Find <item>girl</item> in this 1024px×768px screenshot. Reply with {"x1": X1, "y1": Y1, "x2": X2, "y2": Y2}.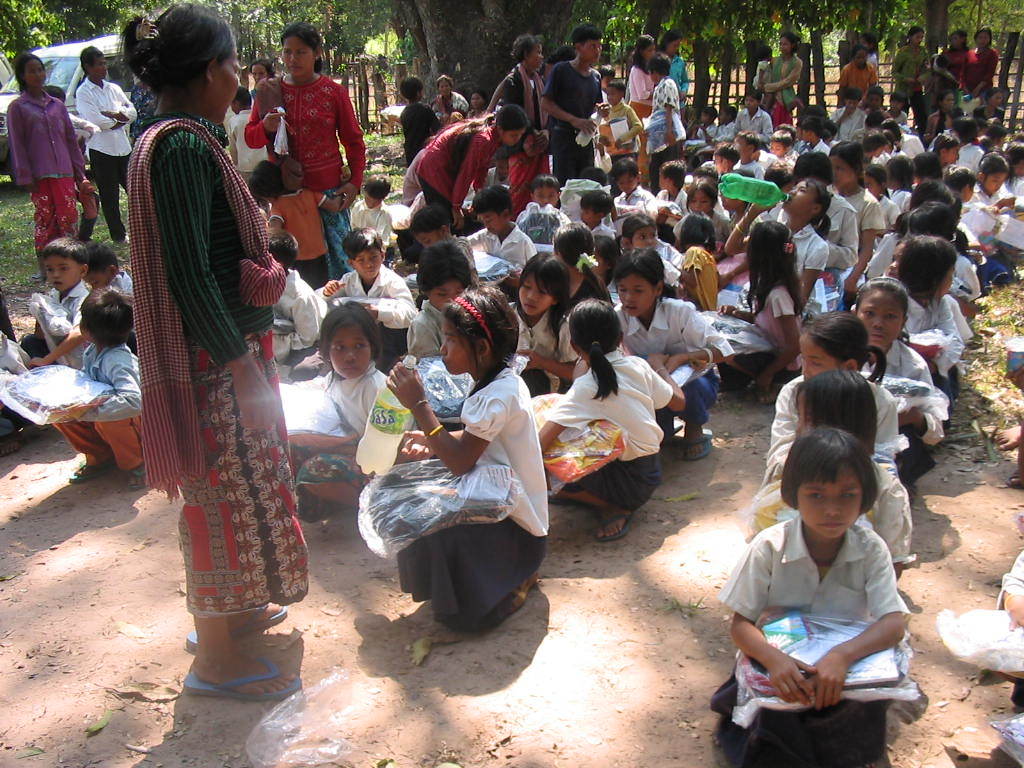
{"x1": 668, "y1": 173, "x2": 730, "y2": 264}.
